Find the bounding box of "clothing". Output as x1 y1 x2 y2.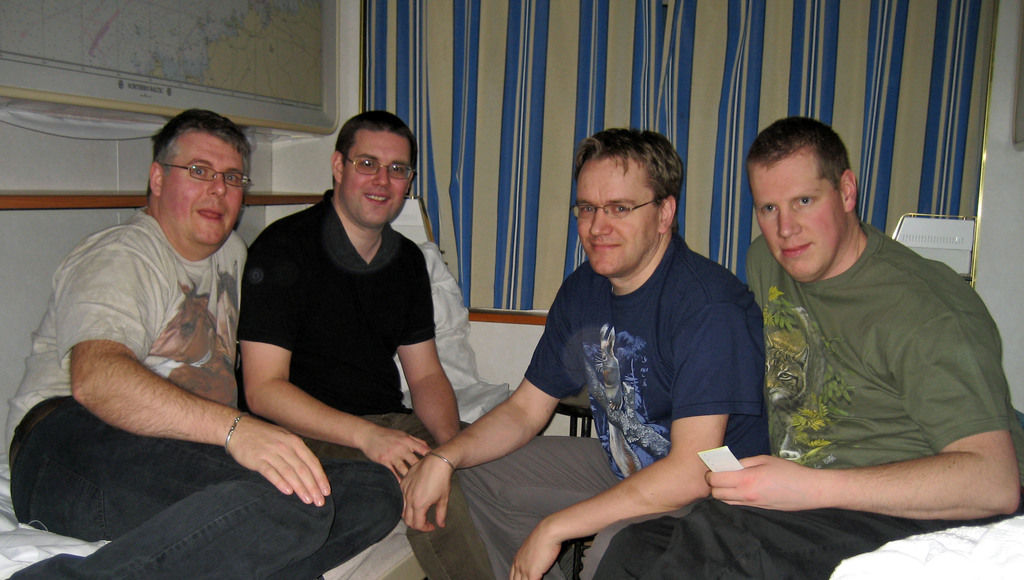
452 226 778 579.
